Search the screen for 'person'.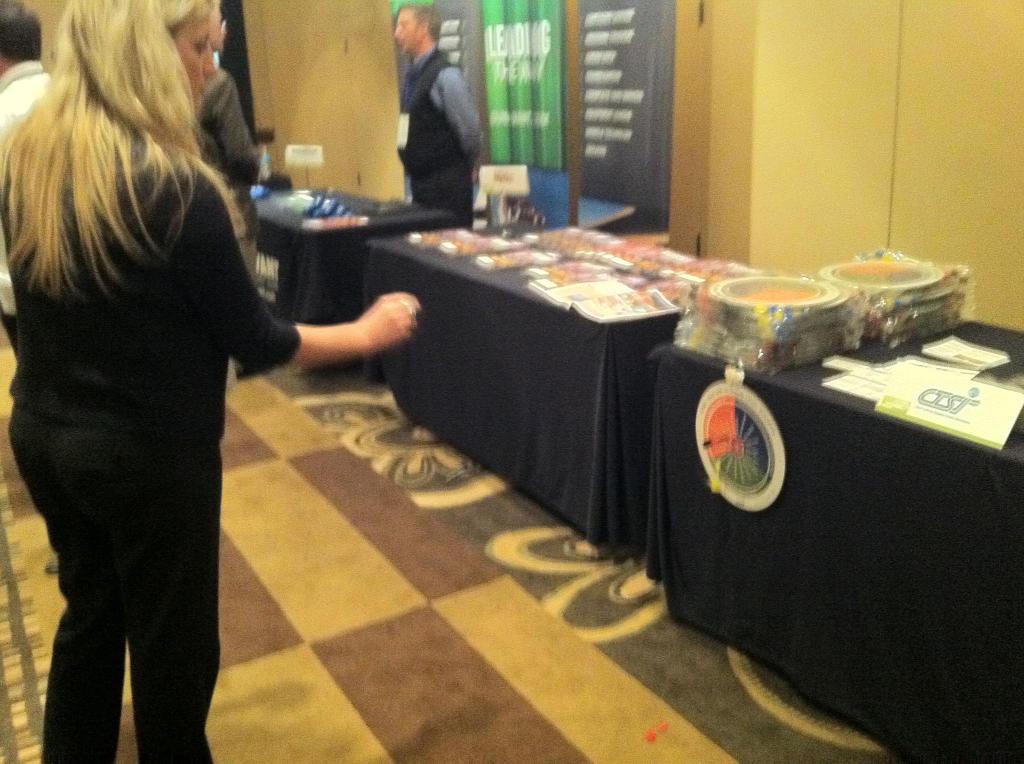
Found at left=388, top=17, right=488, bottom=237.
